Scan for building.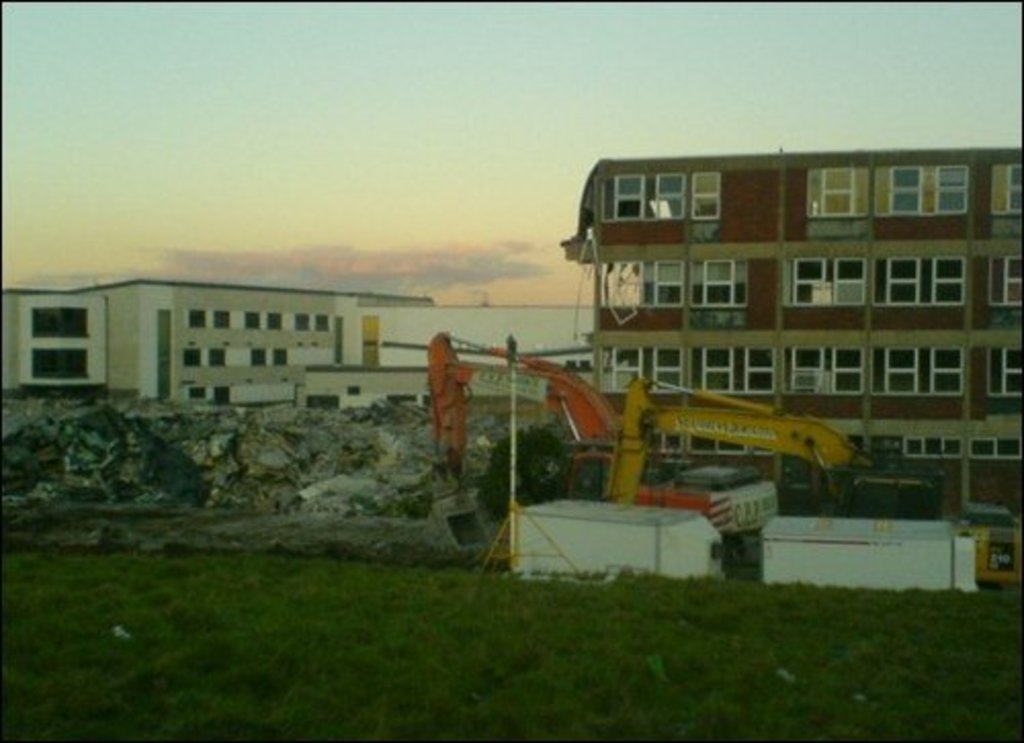
Scan result: <box>557,145,1022,518</box>.
